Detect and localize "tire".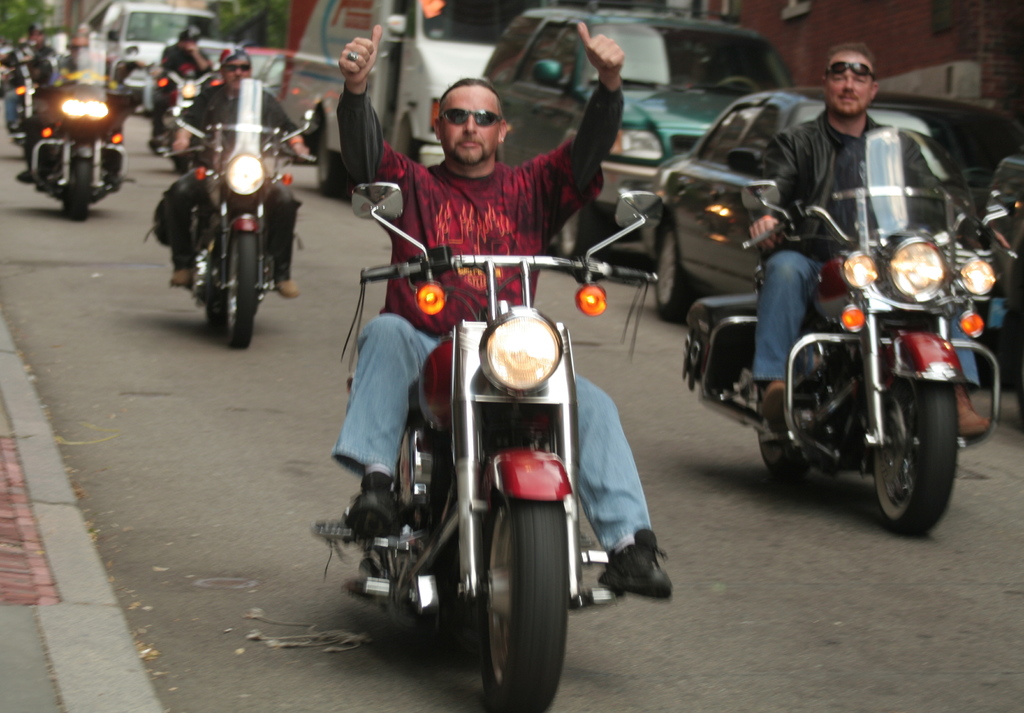
Localized at bbox(759, 443, 805, 478).
